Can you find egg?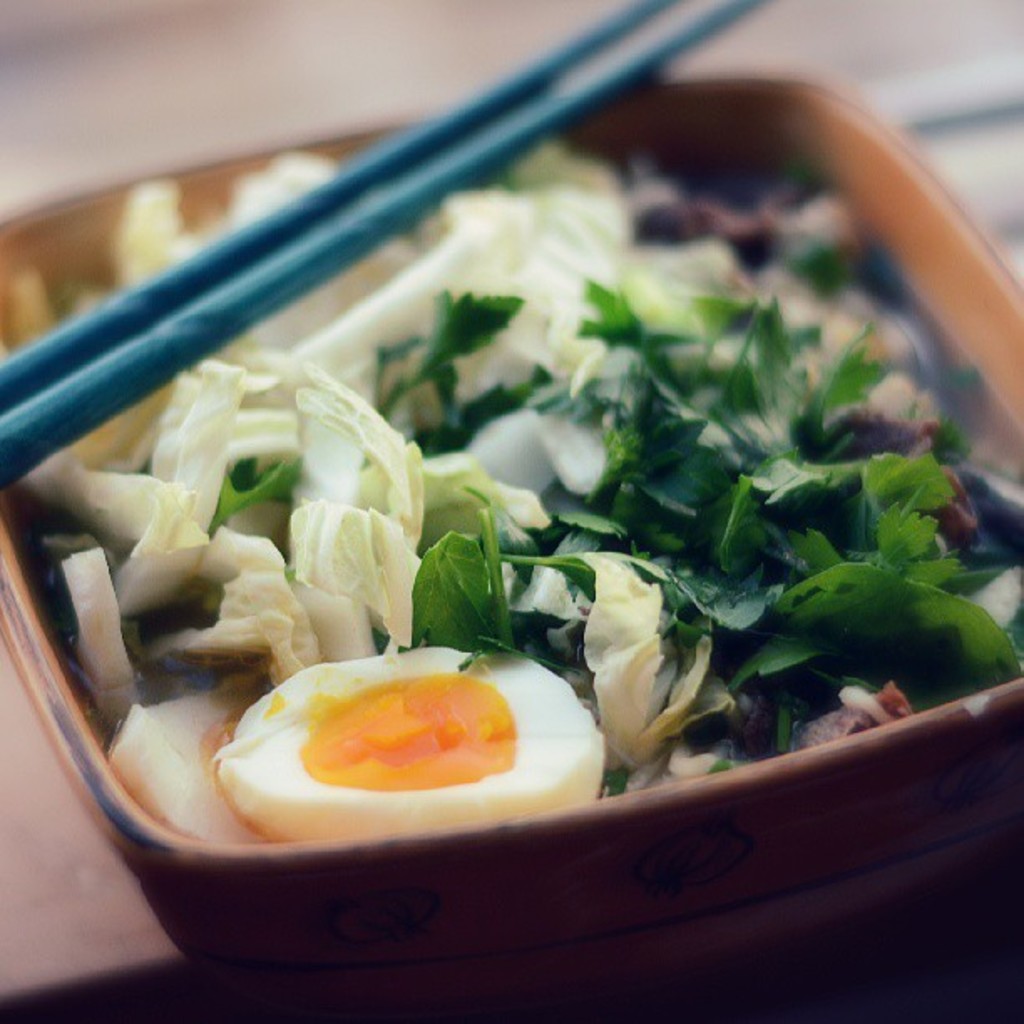
Yes, bounding box: <box>219,643,607,843</box>.
